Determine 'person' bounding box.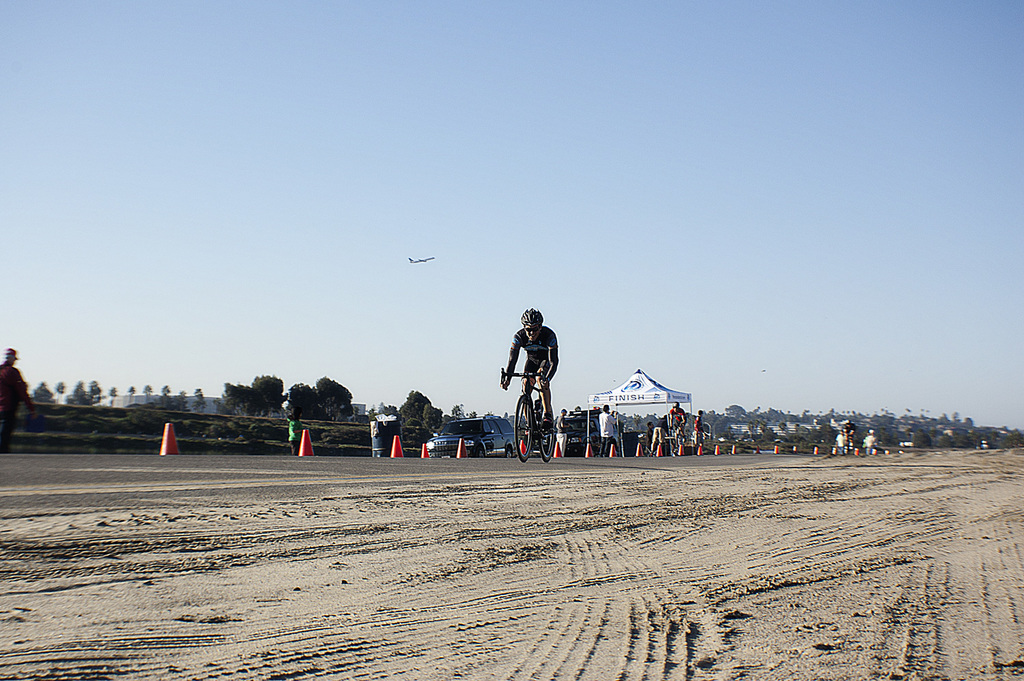
Determined: rect(863, 430, 880, 449).
